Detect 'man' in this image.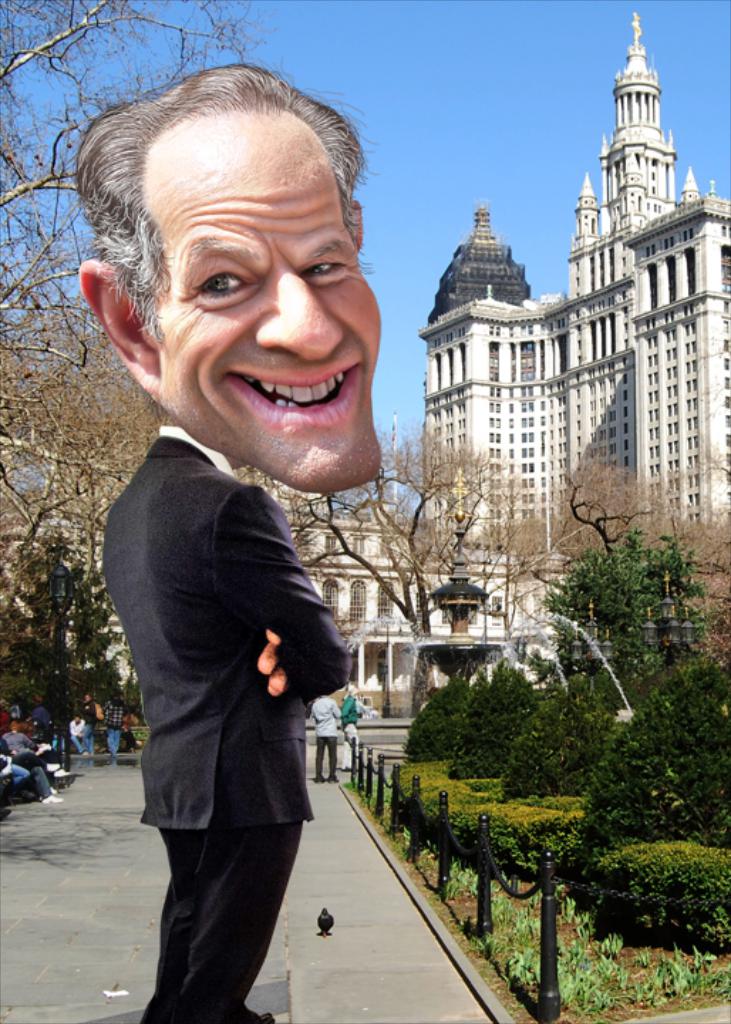
Detection: 46, 78, 448, 1006.
